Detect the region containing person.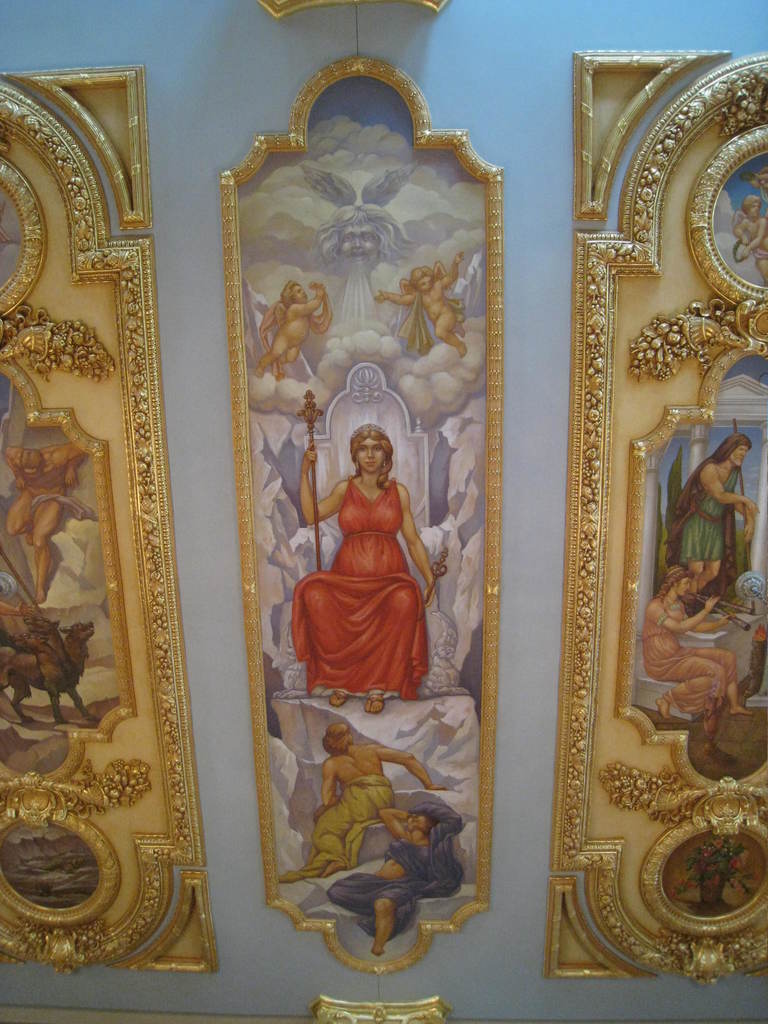
pyautogui.locateOnScreen(671, 431, 762, 582).
